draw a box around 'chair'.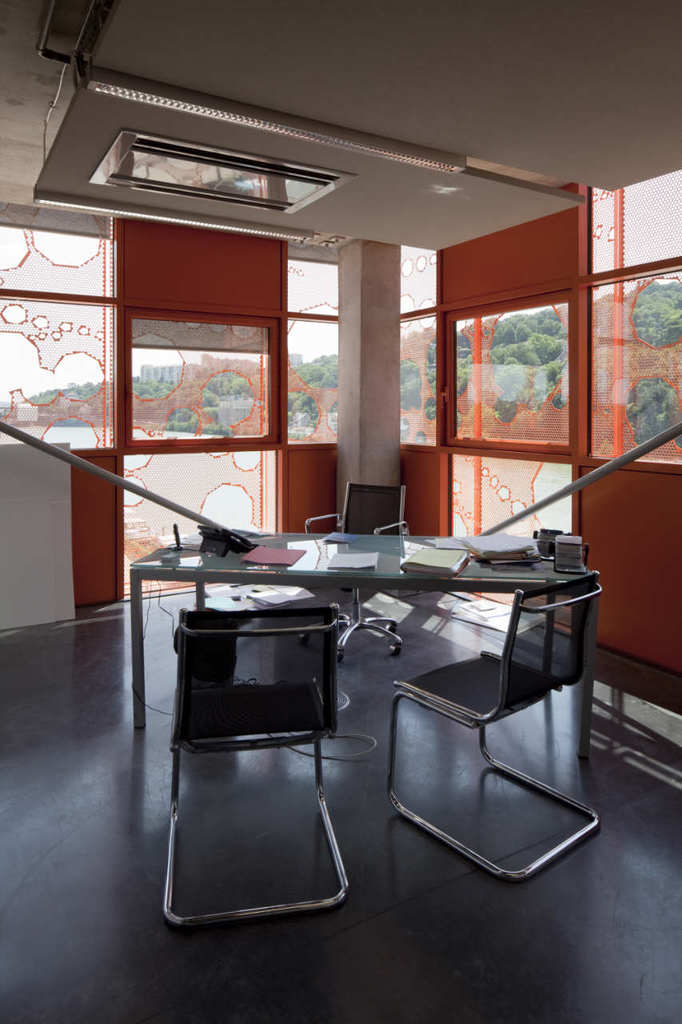
select_region(300, 482, 409, 659).
